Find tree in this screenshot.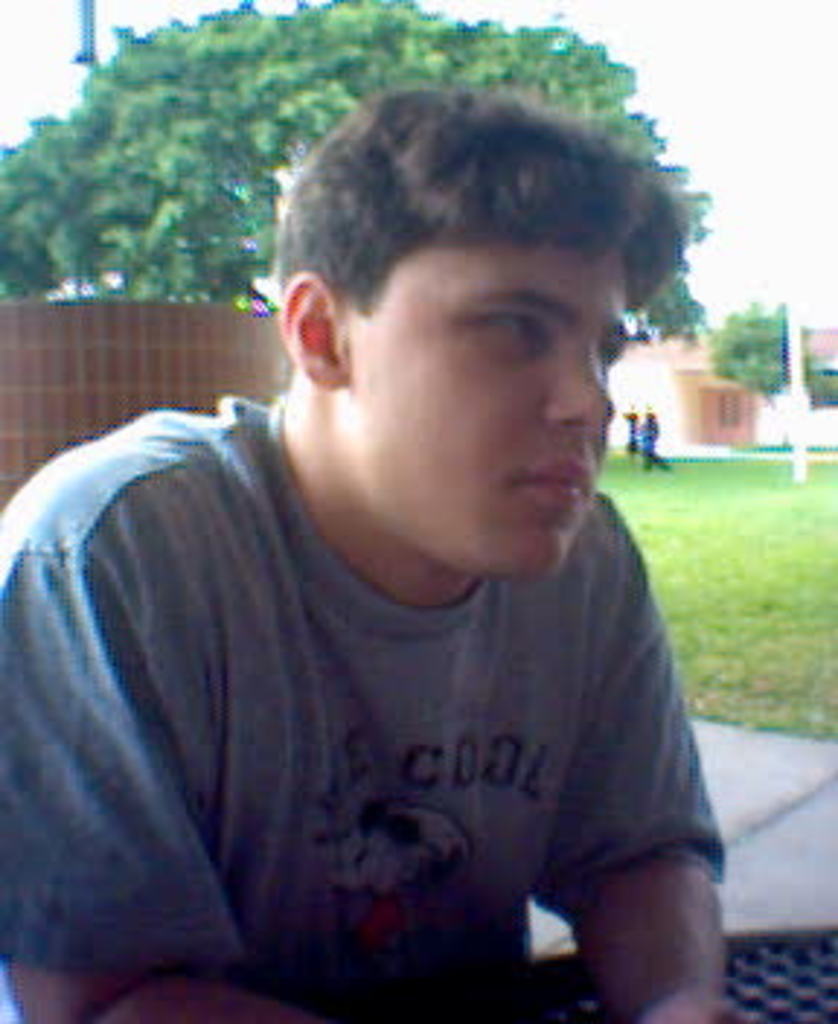
The bounding box for tree is box=[713, 291, 812, 404].
